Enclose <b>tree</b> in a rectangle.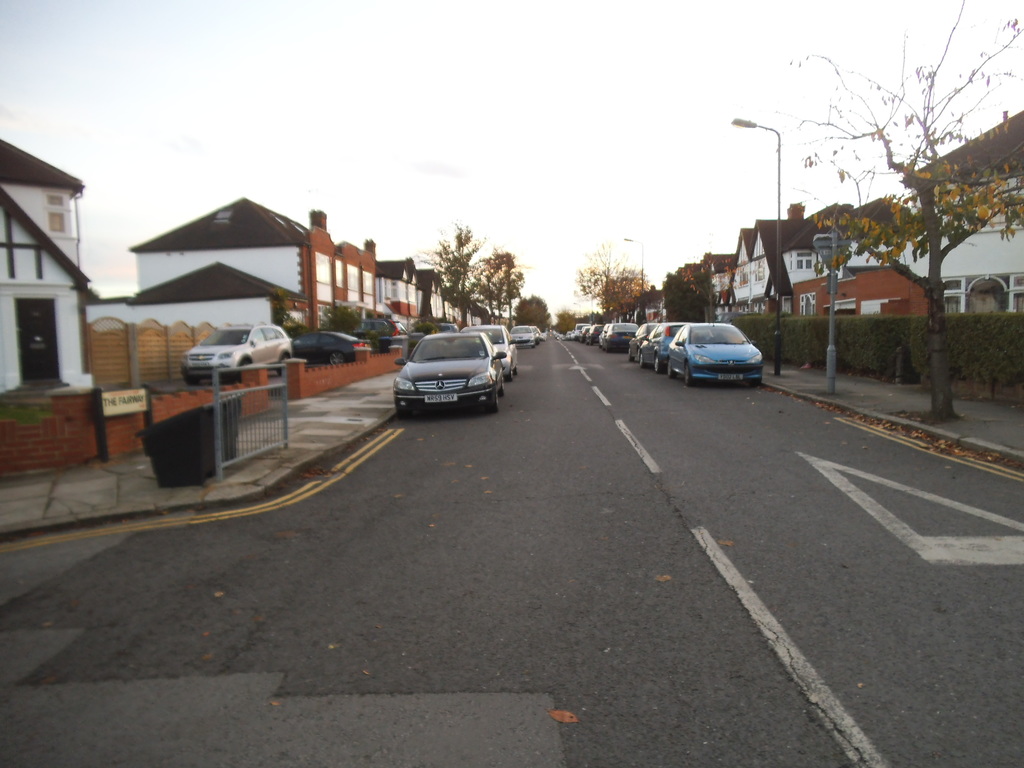
box(422, 227, 477, 323).
